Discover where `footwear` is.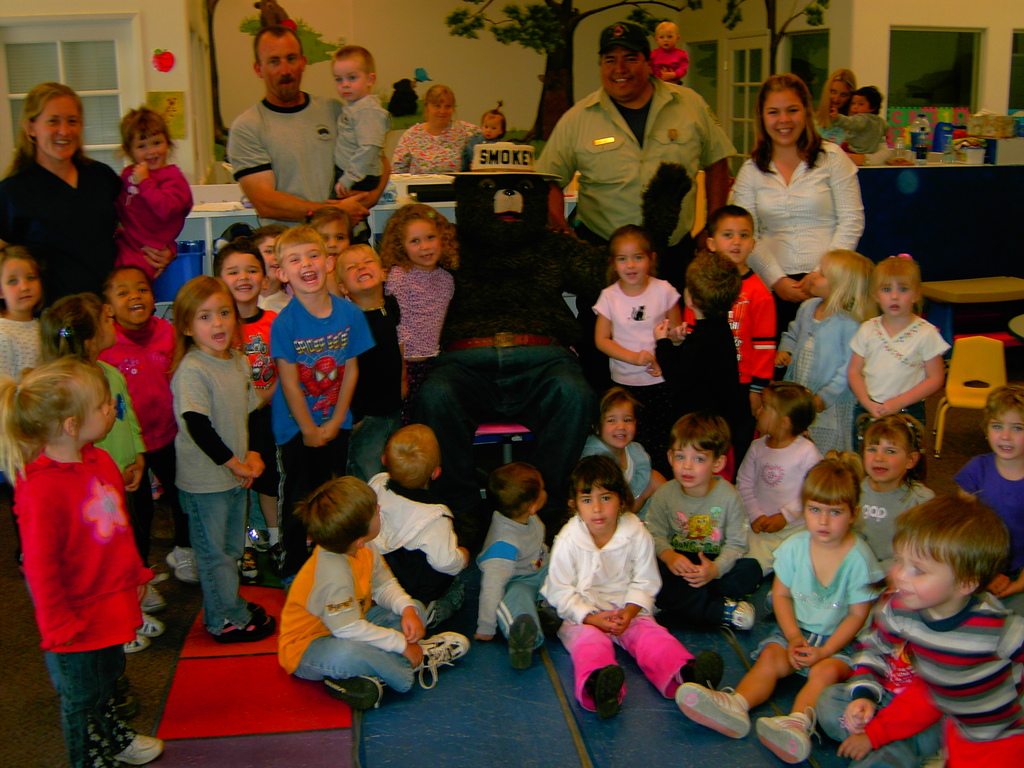
Discovered at 131 609 157 637.
